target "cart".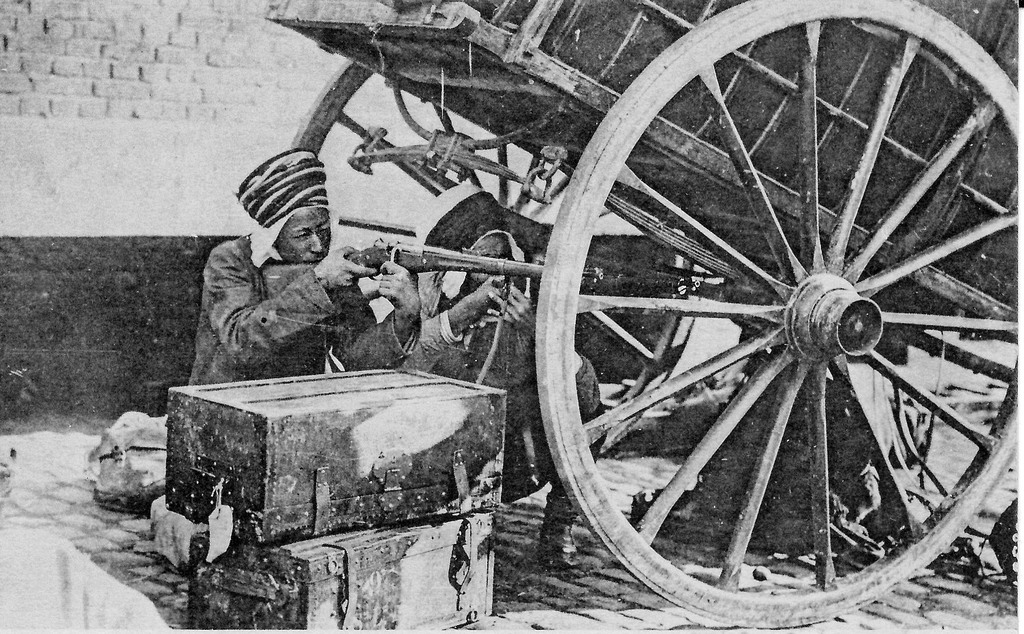
Target region: 264:0:1020:633.
